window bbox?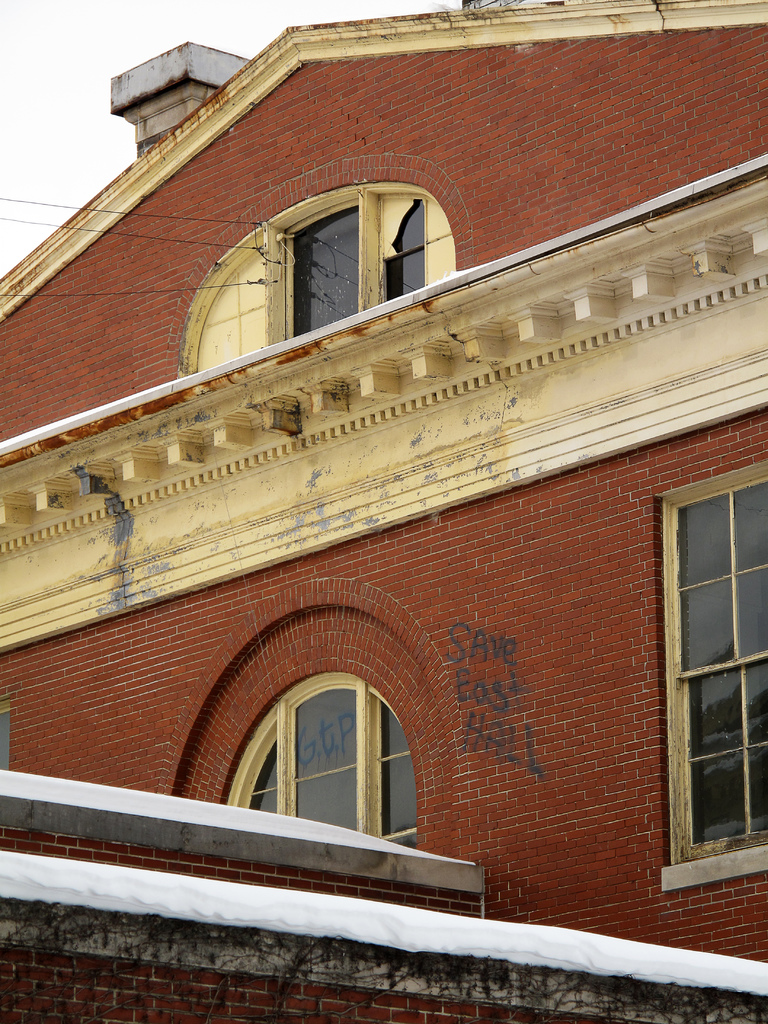
detection(186, 174, 478, 377)
